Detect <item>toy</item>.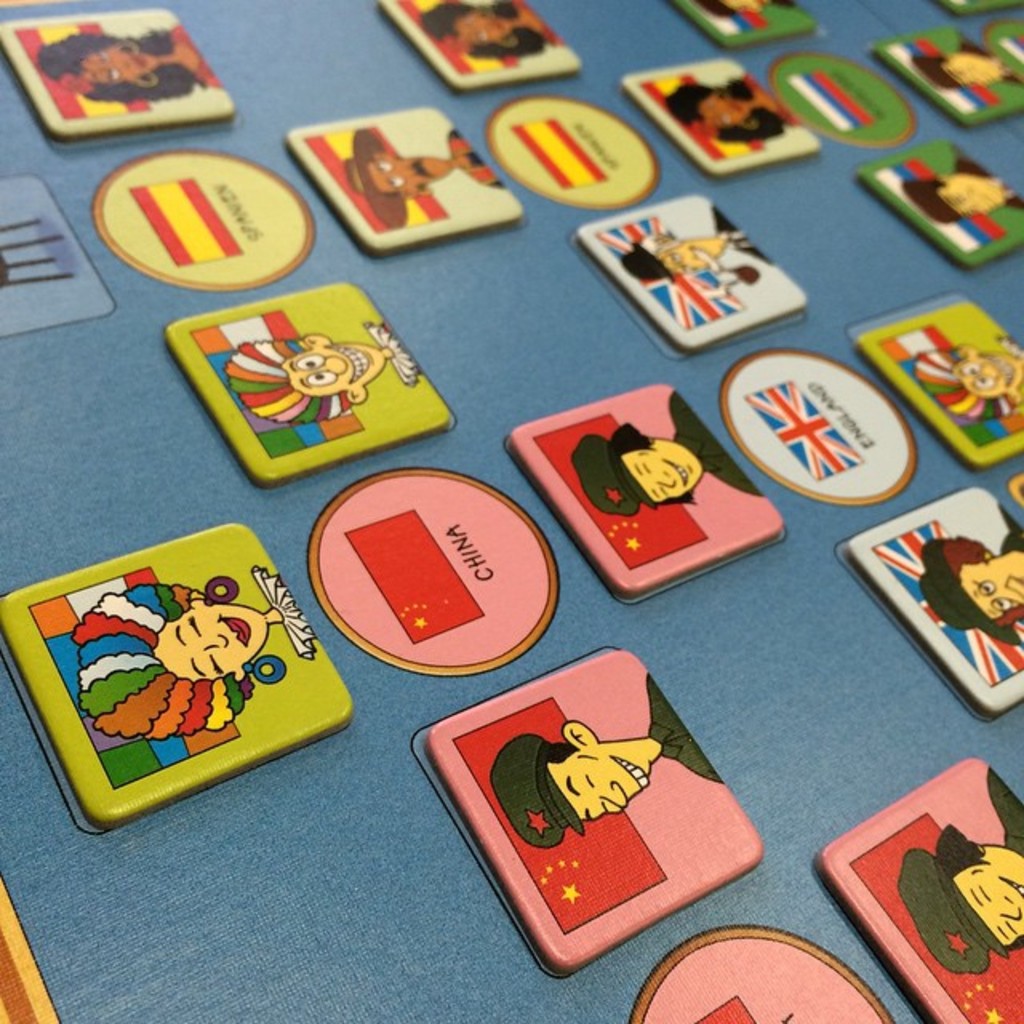
Detected at locate(0, 6, 238, 142).
